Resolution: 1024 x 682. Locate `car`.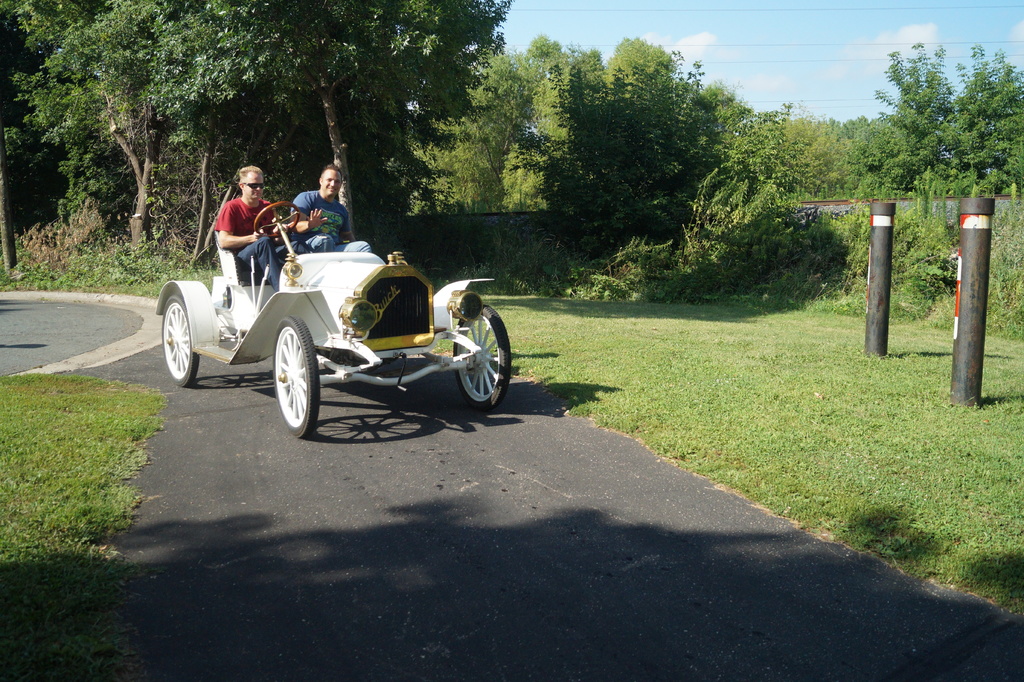
left=154, top=200, right=511, bottom=437.
